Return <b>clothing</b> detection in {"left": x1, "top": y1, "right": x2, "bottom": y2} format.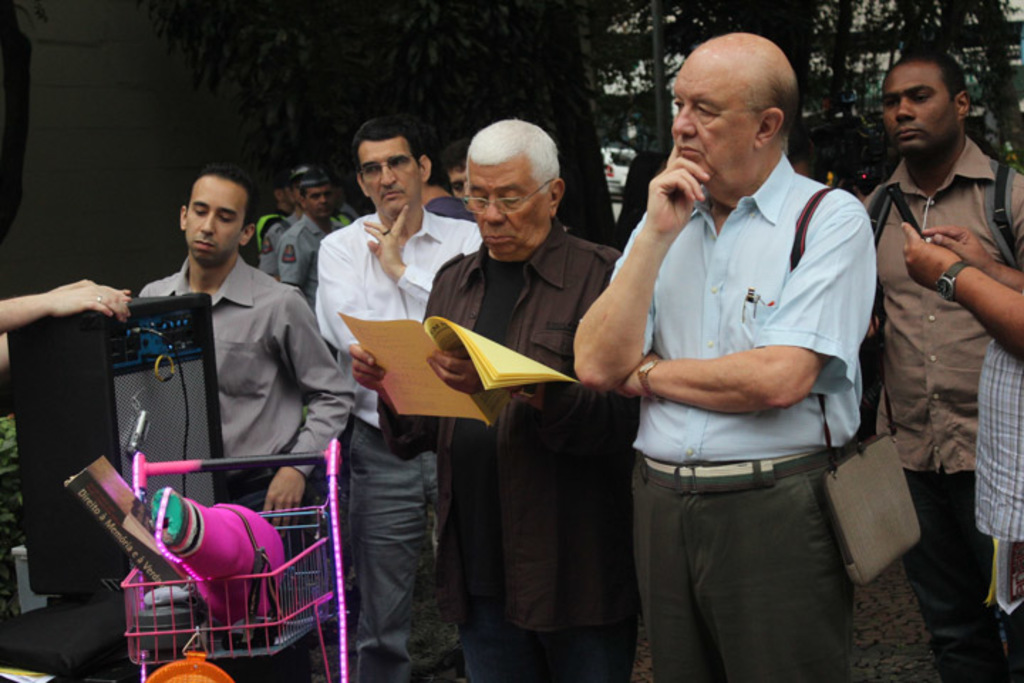
{"left": 842, "top": 129, "right": 1017, "bottom": 682}.
